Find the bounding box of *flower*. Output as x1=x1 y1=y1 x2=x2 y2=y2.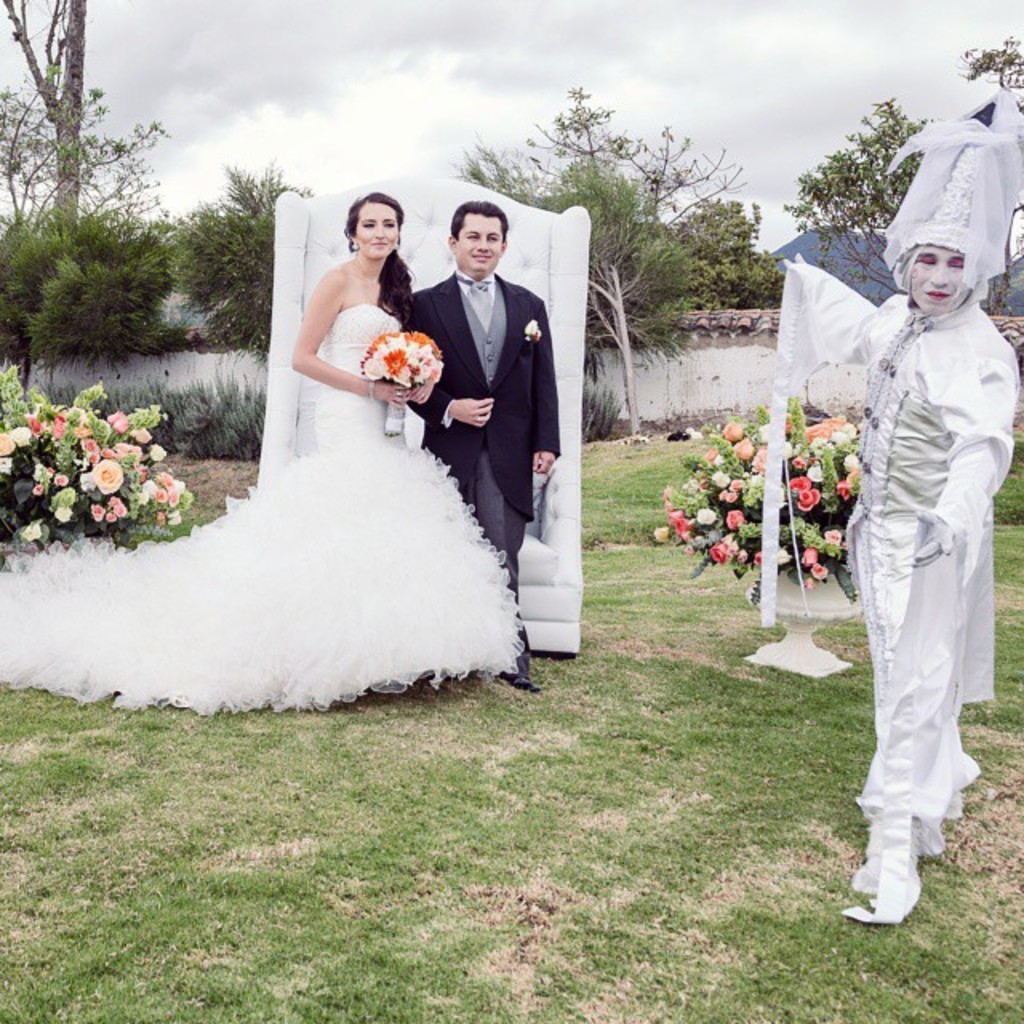
x1=82 y1=458 x2=123 y2=496.
